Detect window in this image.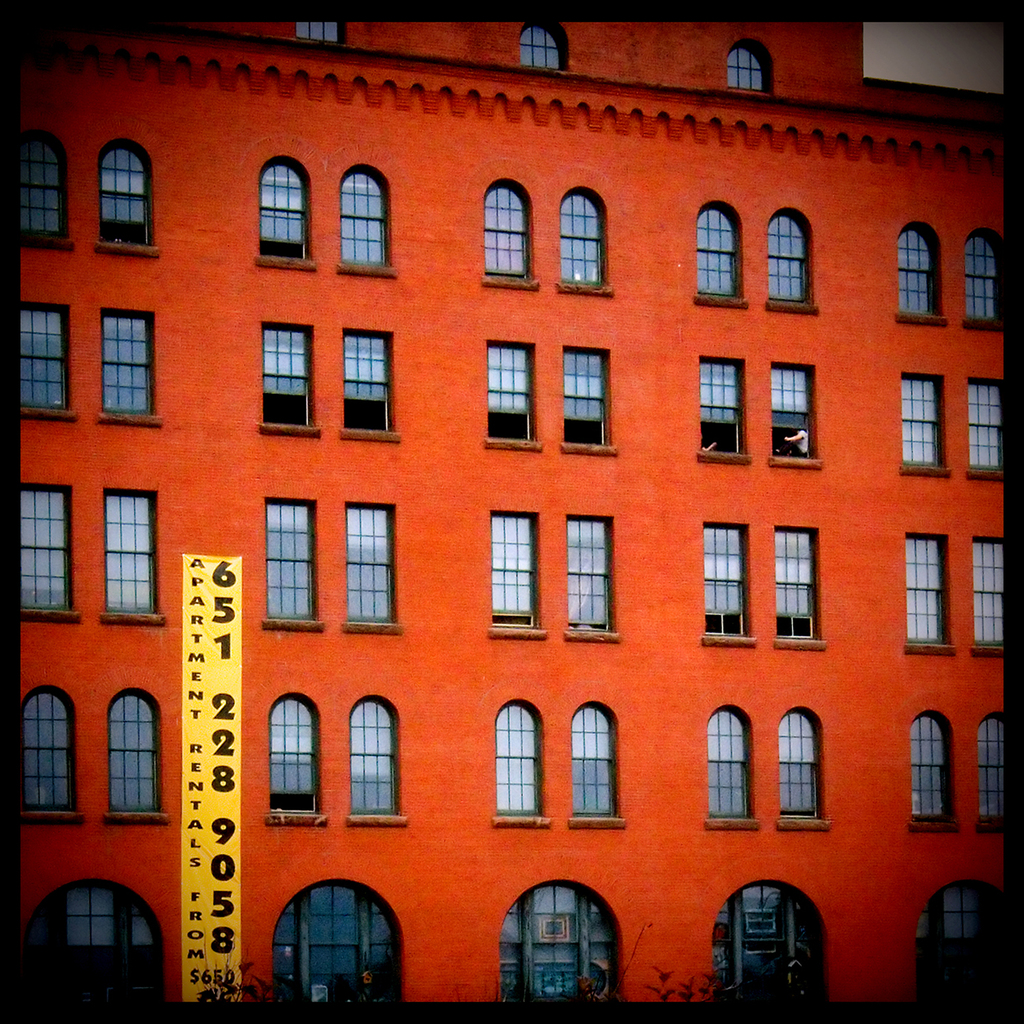
Detection: box=[773, 526, 821, 638].
